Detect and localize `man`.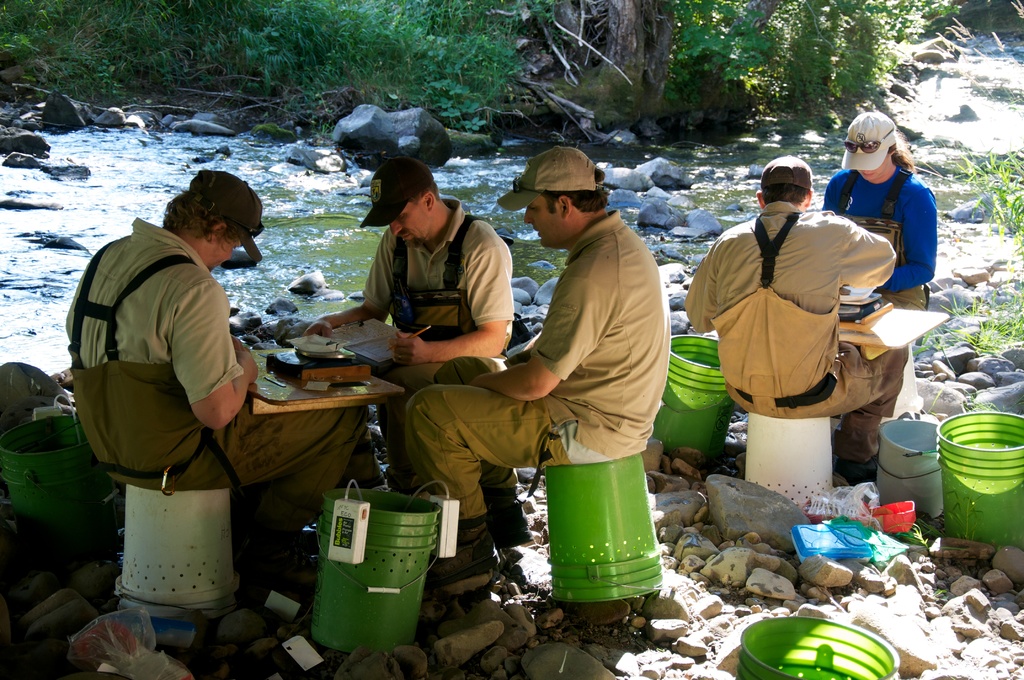
Localized at [left=394, top=147, right=662, bottom=607].
